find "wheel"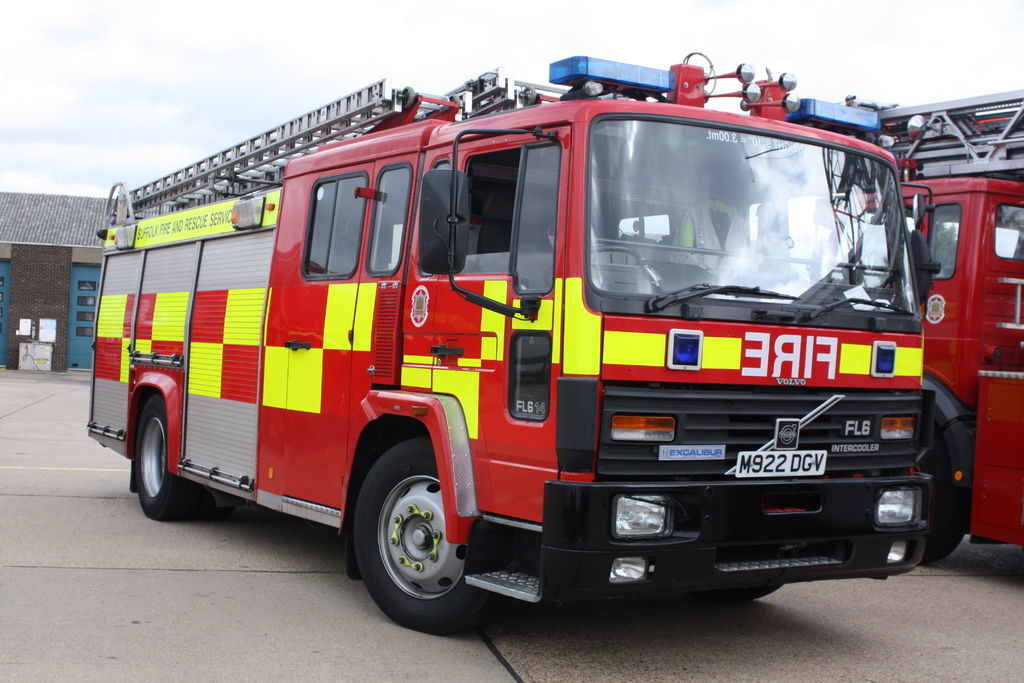
bbox(589, 247, 648, 268)
